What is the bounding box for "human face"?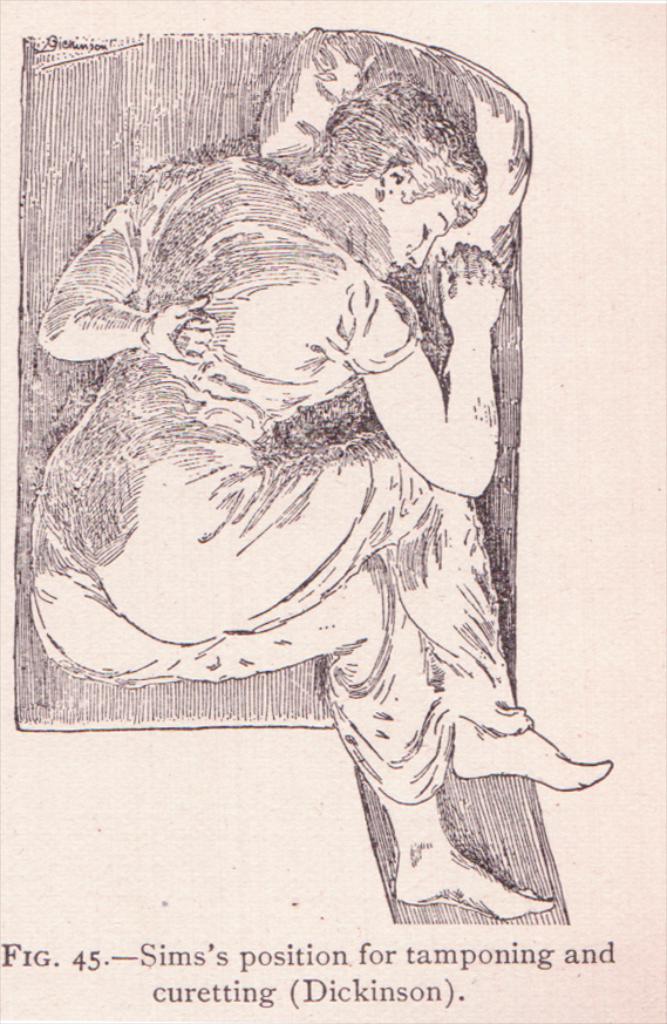
(383,190,463,277).
